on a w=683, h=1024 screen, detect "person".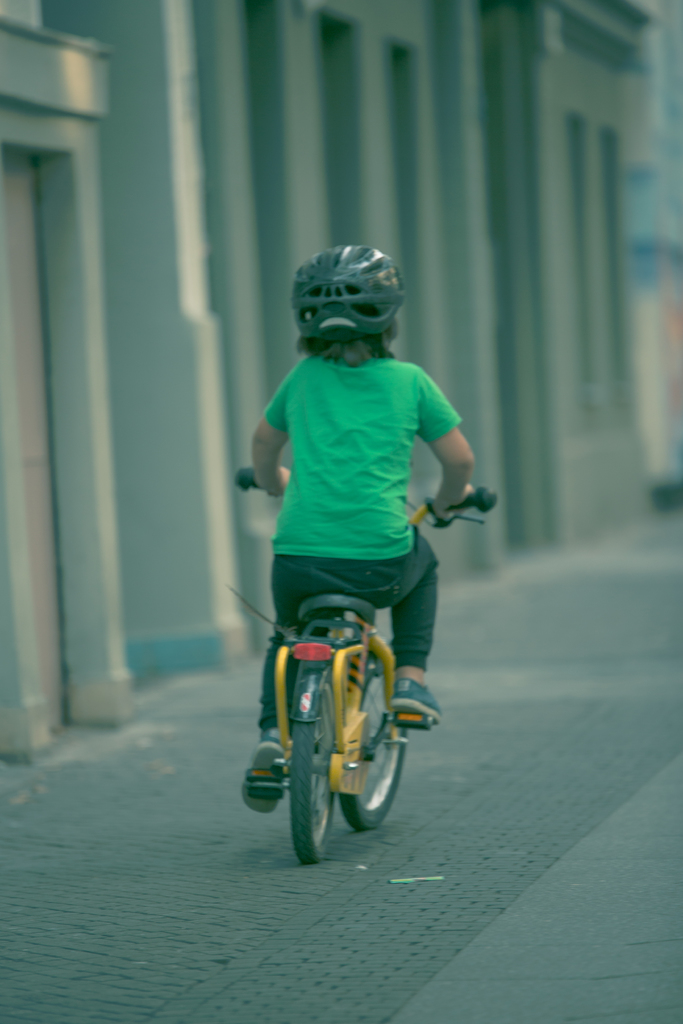
region(235, 225, 481, 828).
